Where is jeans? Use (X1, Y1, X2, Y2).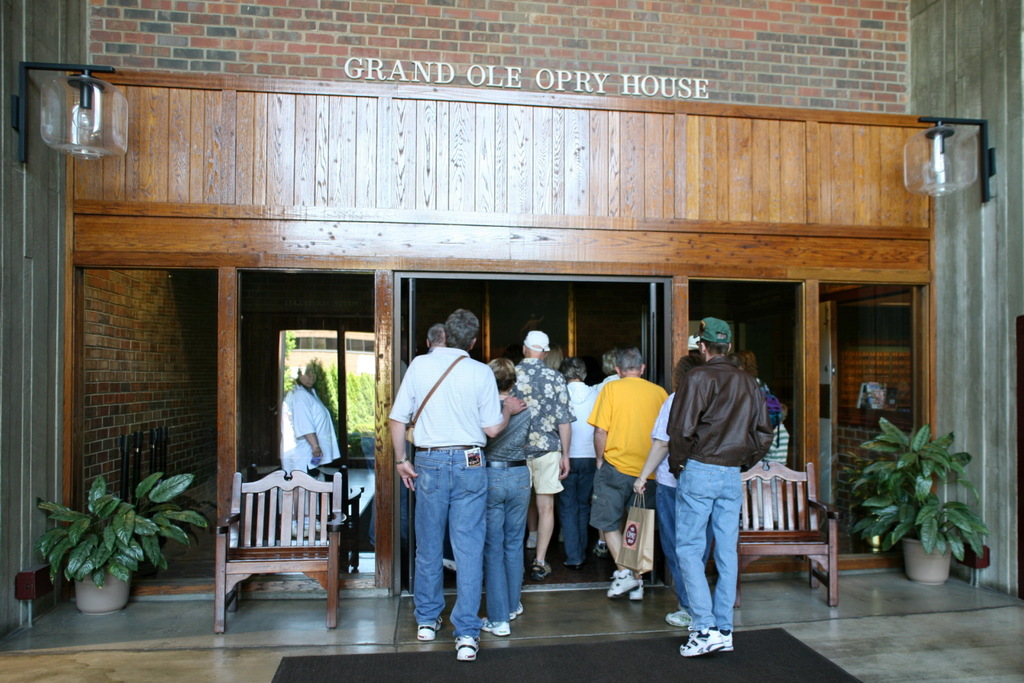
(482, 463, 528, 625).
